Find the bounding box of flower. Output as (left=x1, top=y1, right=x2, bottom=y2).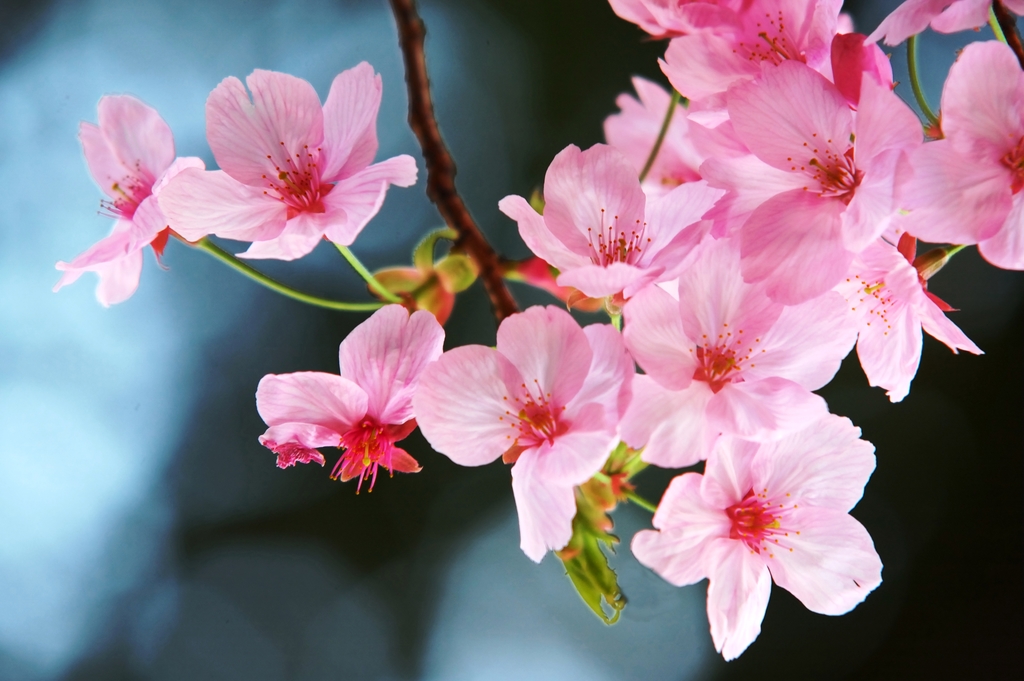
(left=843, top=49, right=1021, bottom=267).
